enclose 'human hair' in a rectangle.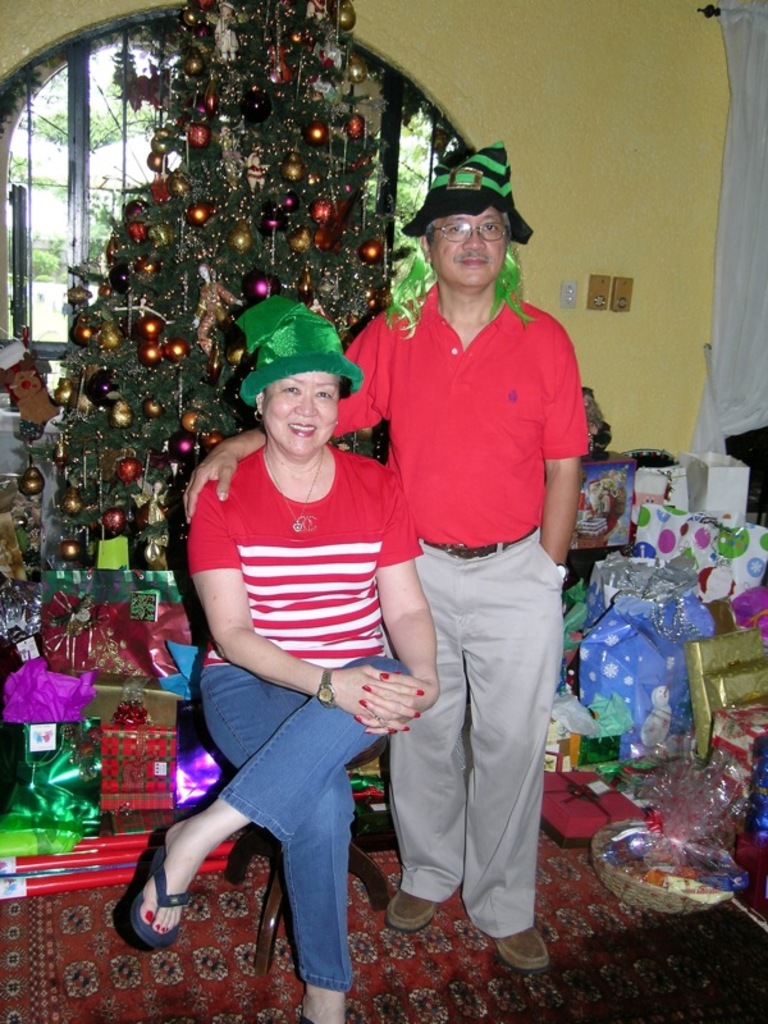
pyautogui.locateOnScreen(261, 370, 356, 406).
